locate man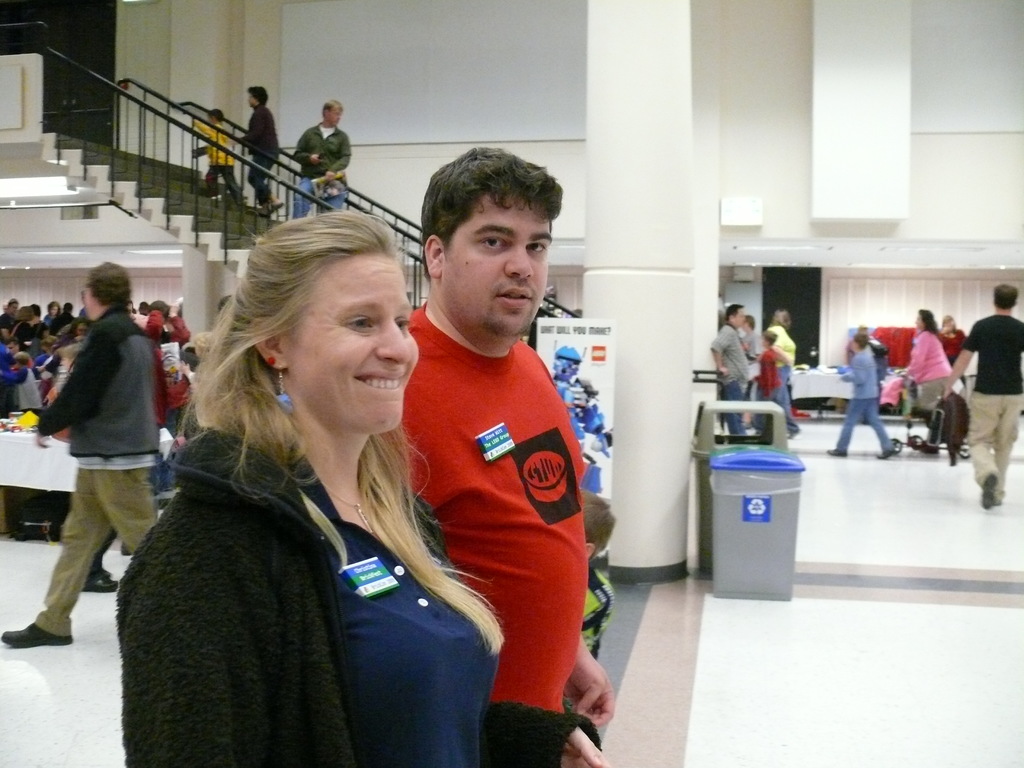
x1=1, y1=262, x2=164, y2=644
